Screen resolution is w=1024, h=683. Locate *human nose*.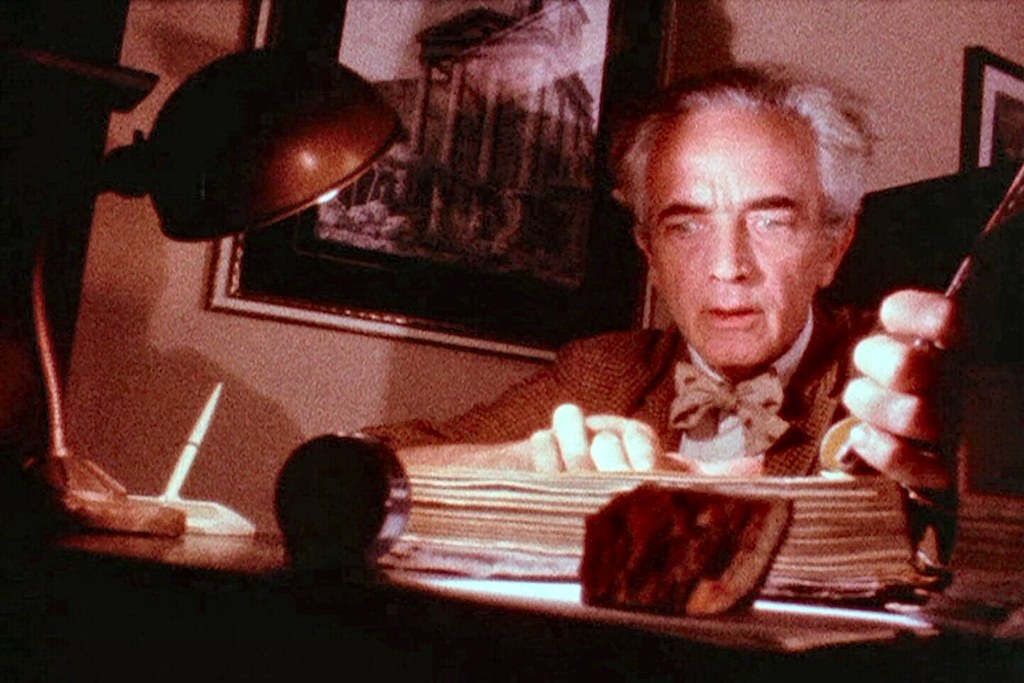
box(708, 220, 754, 282).
